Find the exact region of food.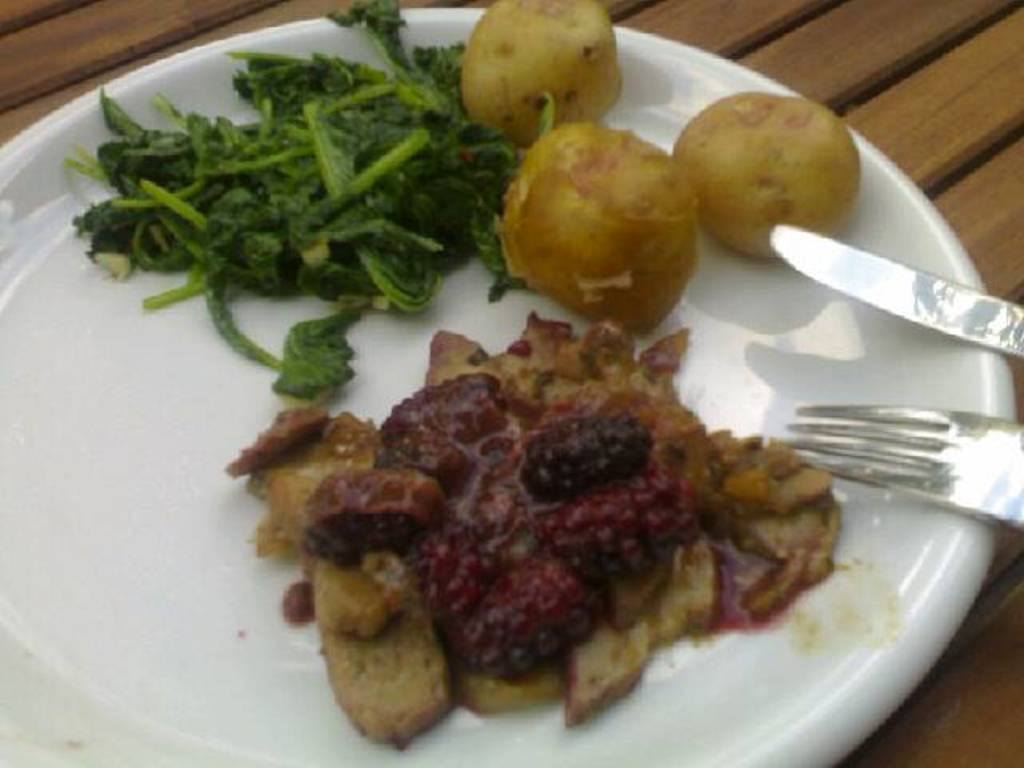
Exact region: <box>669,85,858,261</box>.
